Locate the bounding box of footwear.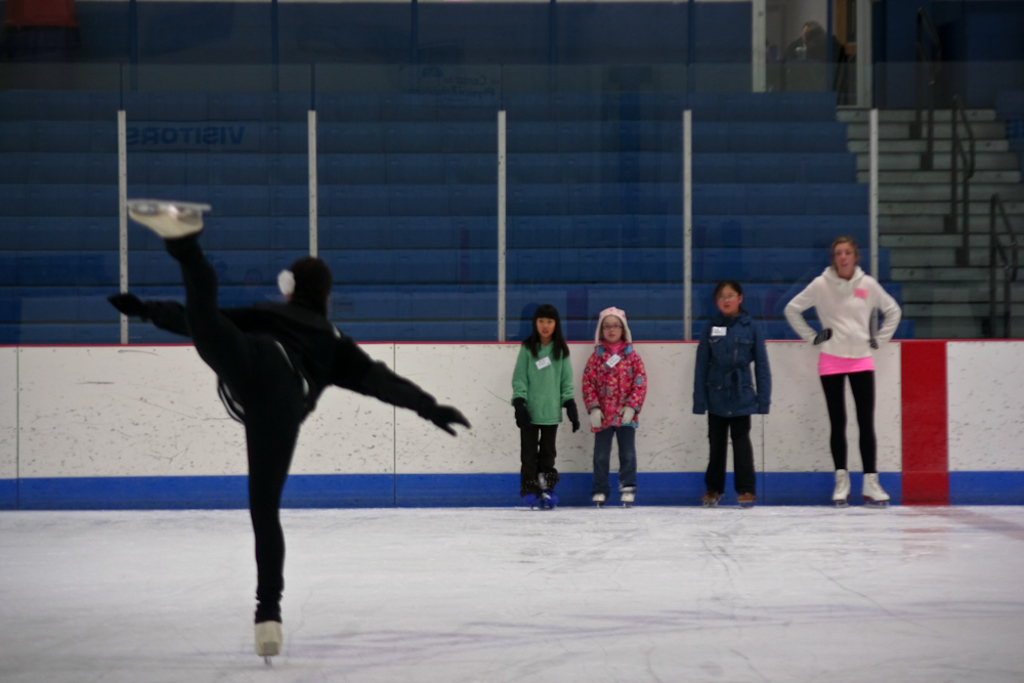
Bounding box: [x1=253, y1=621, x2=283, y2=655].
